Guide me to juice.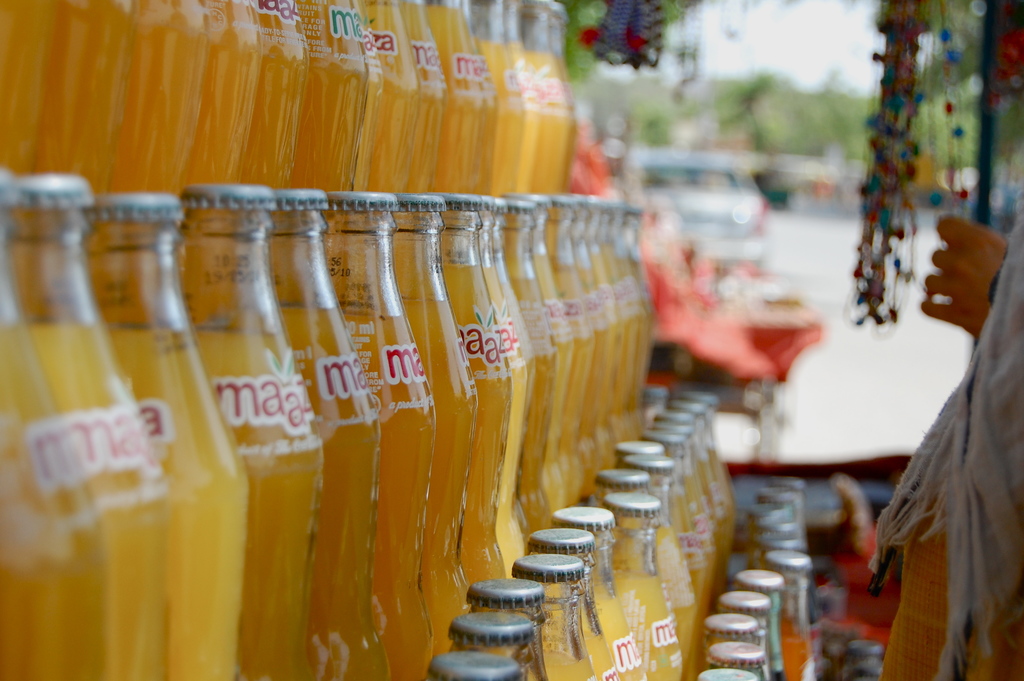
Guidance: locate(438, 259, 514, 577).
